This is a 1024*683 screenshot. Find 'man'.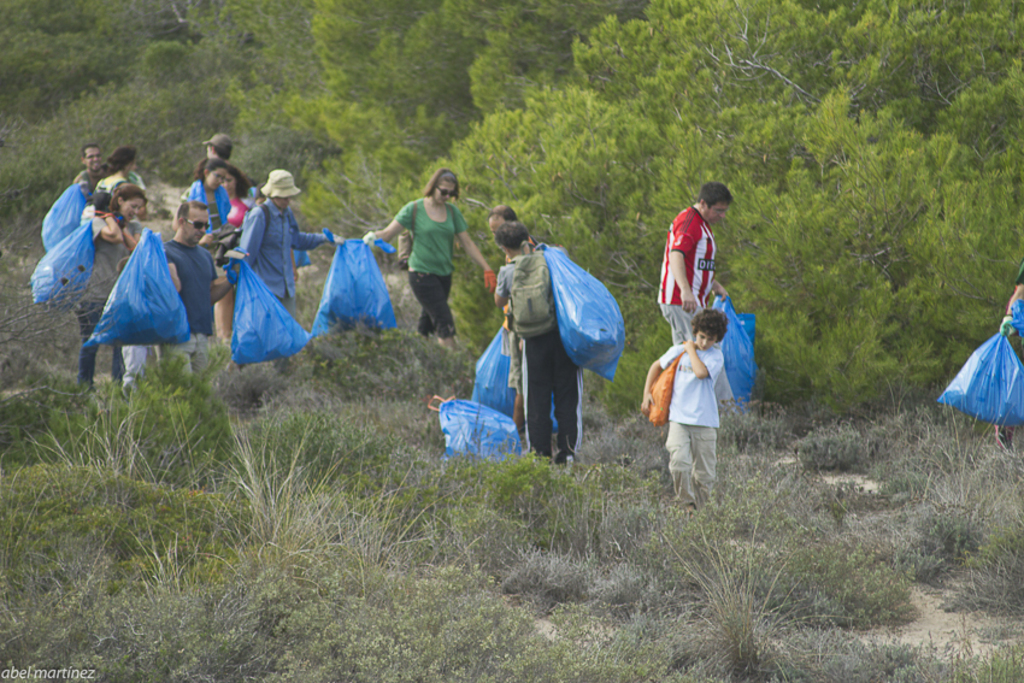
Bounding box: box(146, 200, 252, 382).
